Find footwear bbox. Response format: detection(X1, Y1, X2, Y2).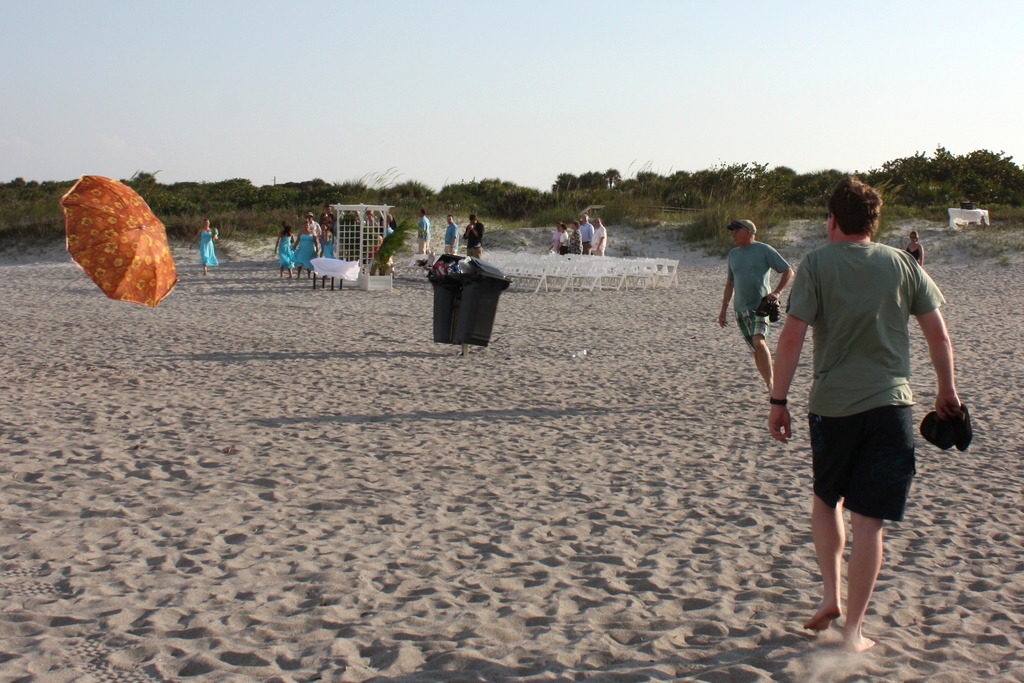
detection(755, 298, 772, 315).
